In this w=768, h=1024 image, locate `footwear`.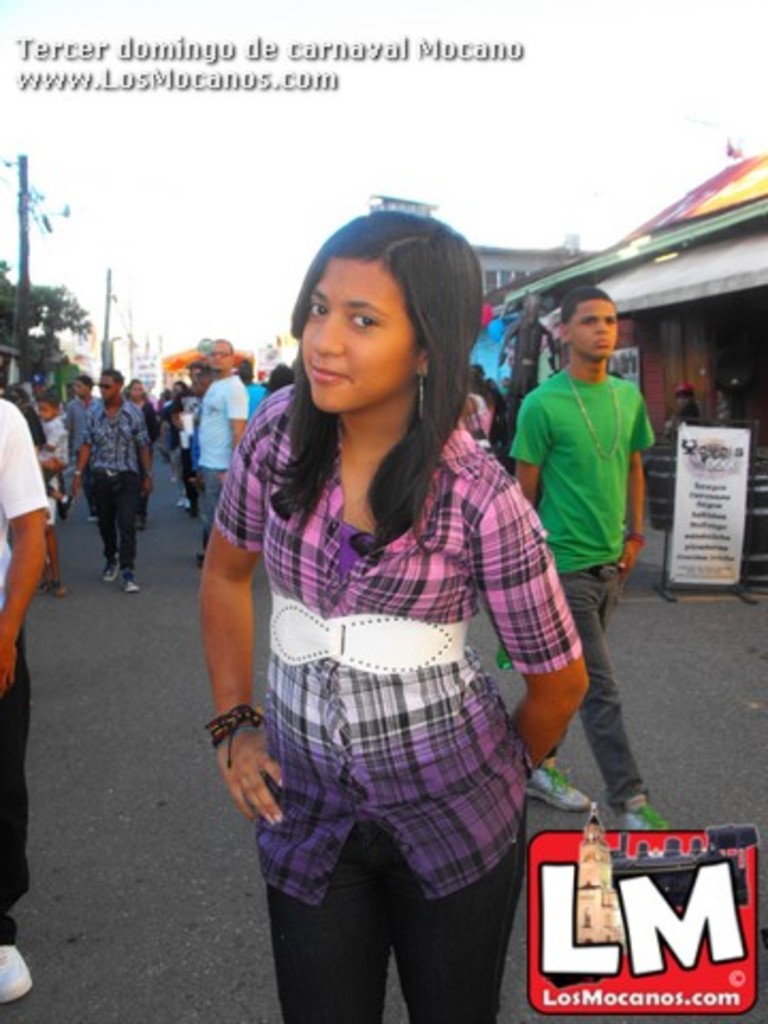
Bounding box: (x1=621, y1=802, x2=672, y2=832).
